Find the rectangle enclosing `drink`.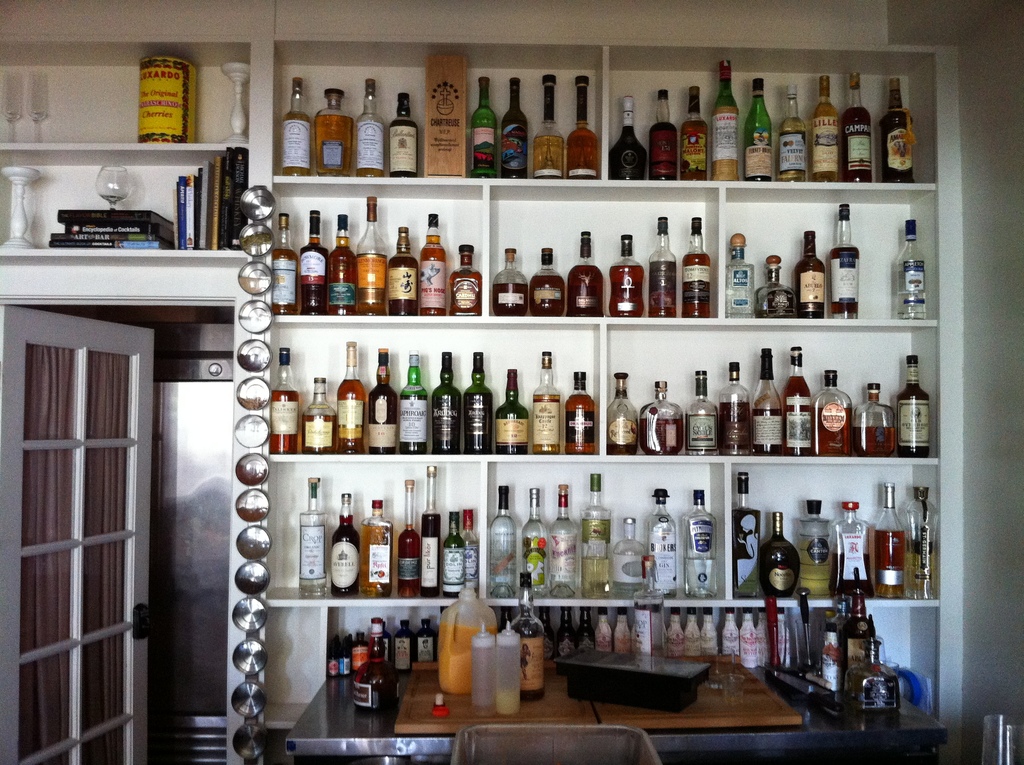
bbox=[393, 616, 414, 672].
